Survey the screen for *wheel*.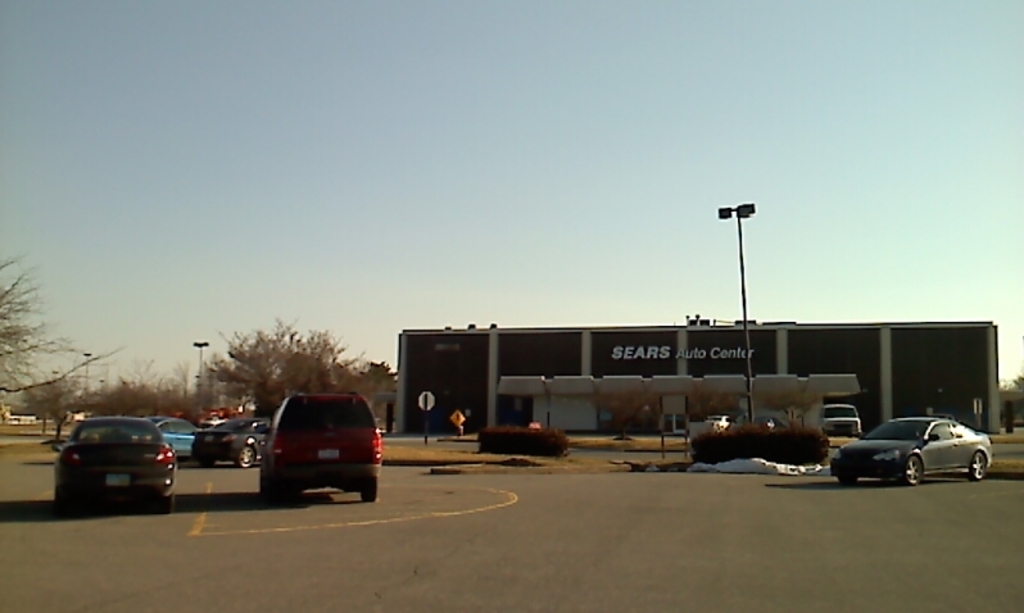
Survey found: bbox(834, 476, 861, 487).
